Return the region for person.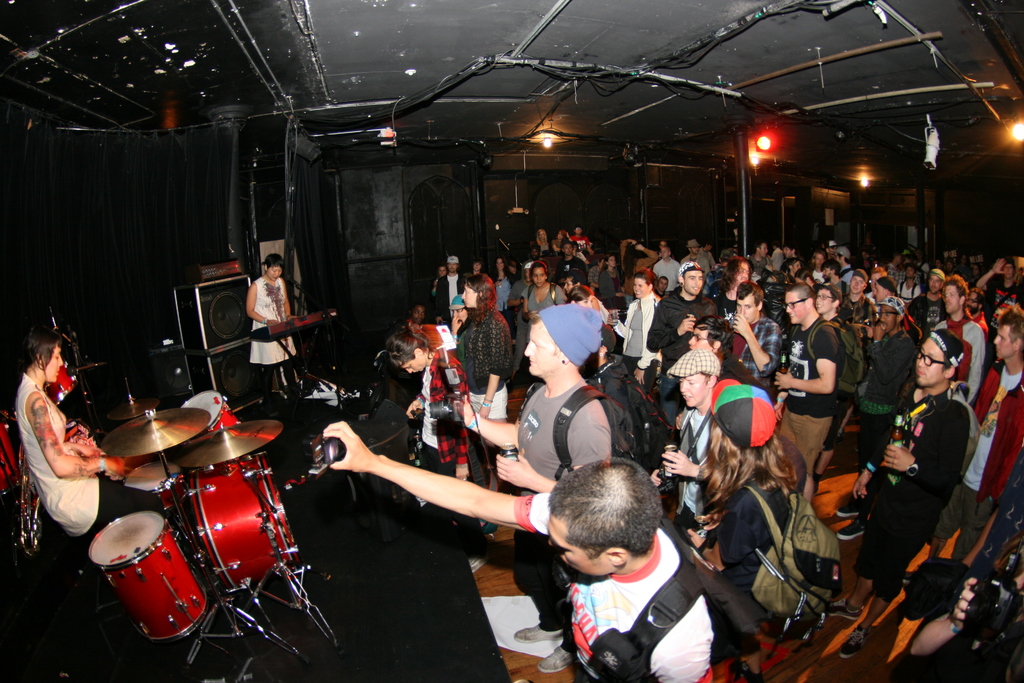
x1=492, y1=252, x2=518, y2=313.
